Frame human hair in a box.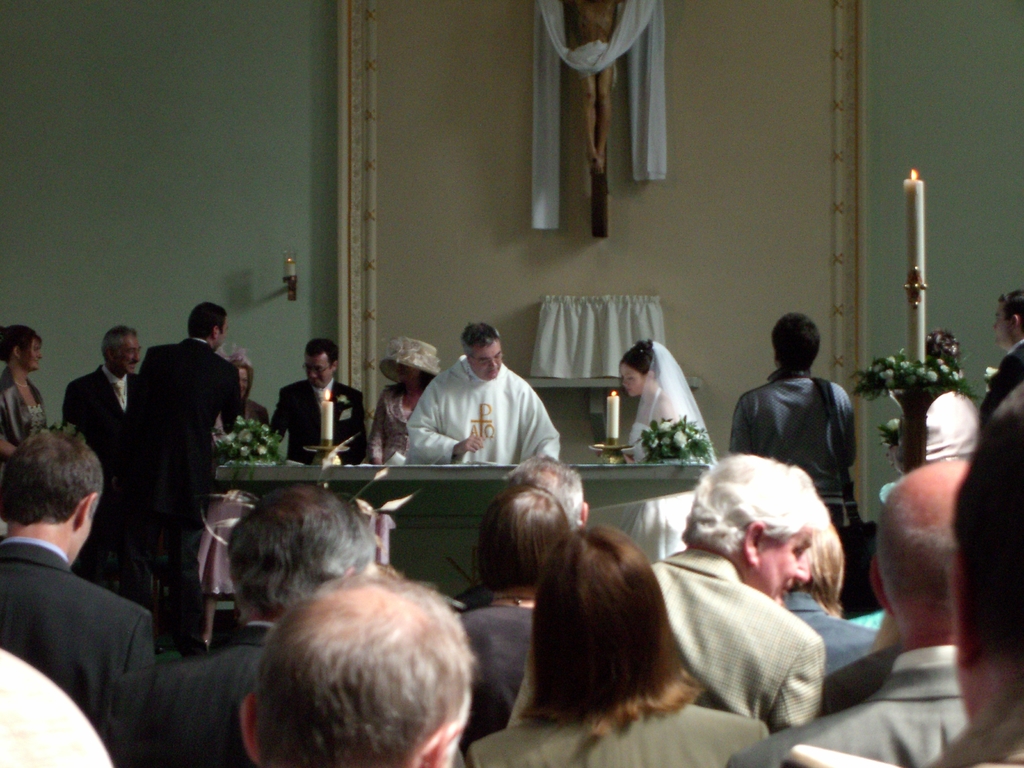
102 326 136 363.
